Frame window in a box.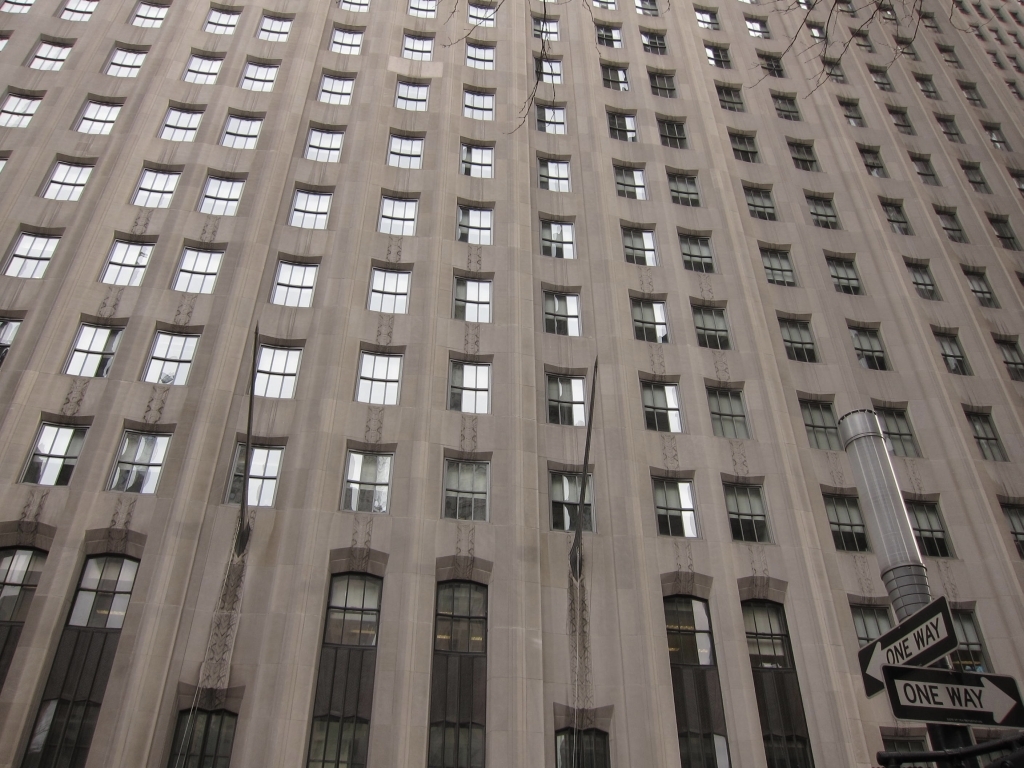
x1=963, y1=266, x2=998, y2=311.
